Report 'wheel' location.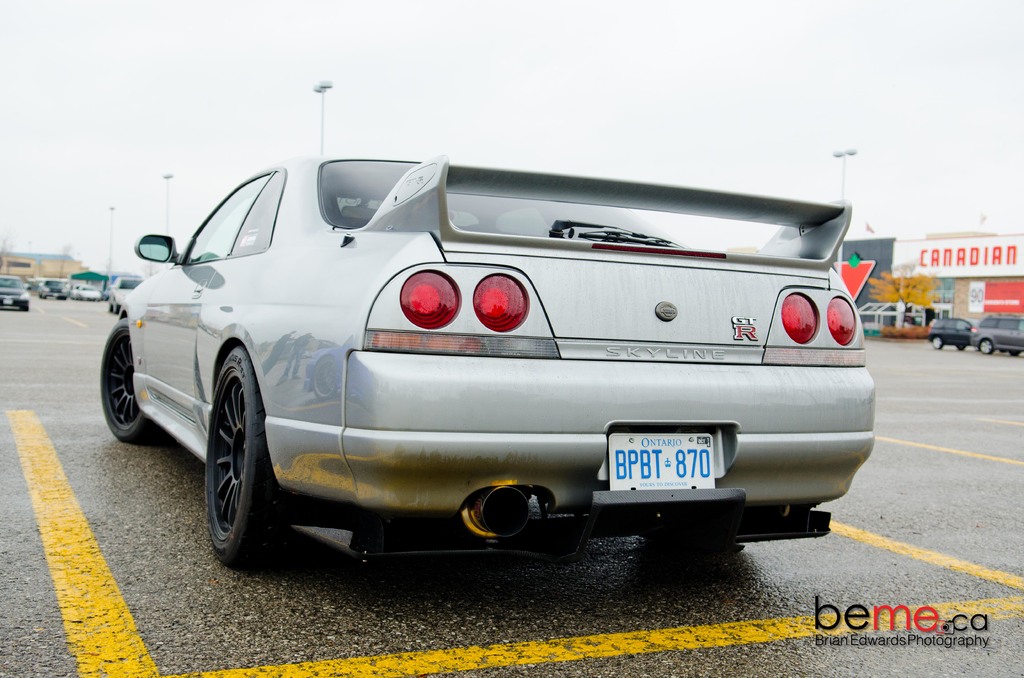
Report: <bbox>959, 343, 965, 350</bbox>.
